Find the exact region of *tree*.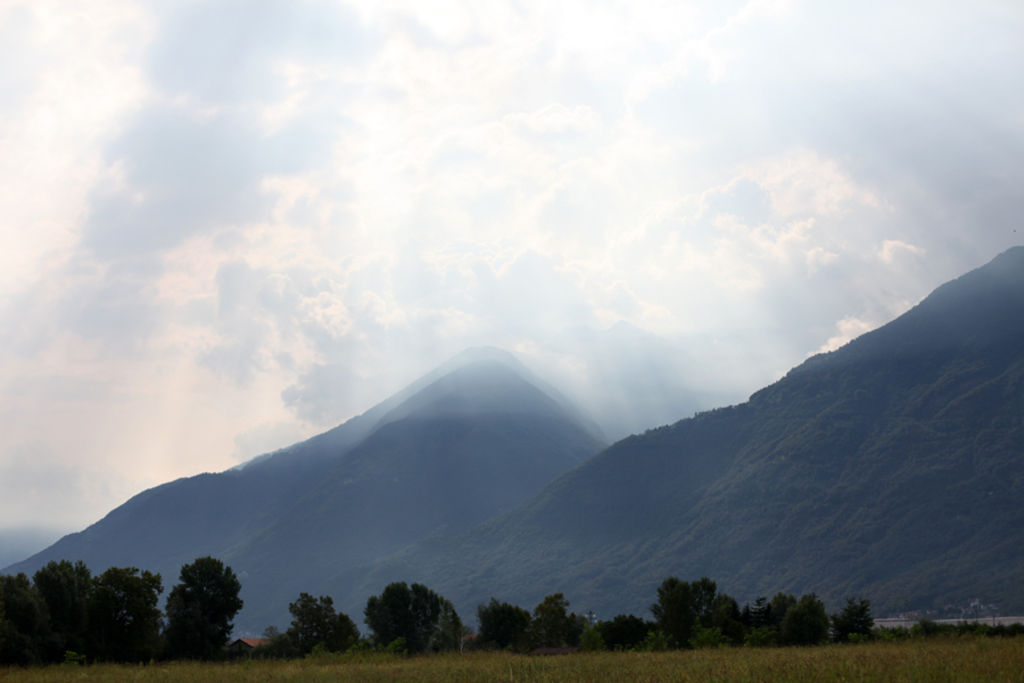
Exact region: region(492, 587, 605, 657).
